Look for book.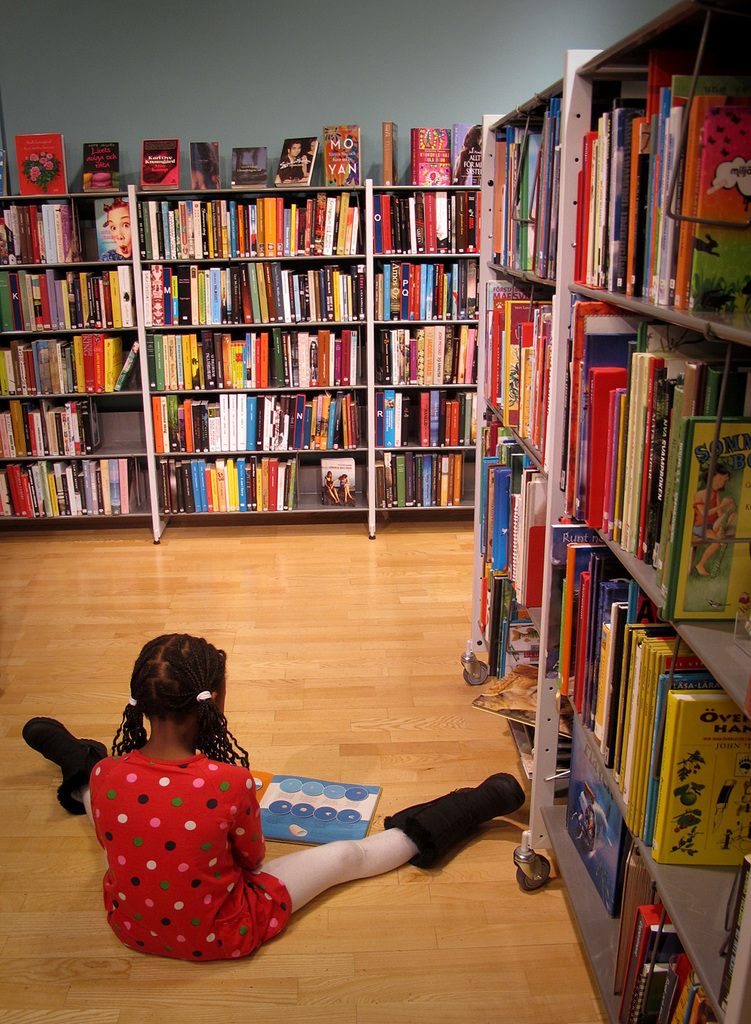
Found: (left=98, top=198, right=138, bottom=261).
